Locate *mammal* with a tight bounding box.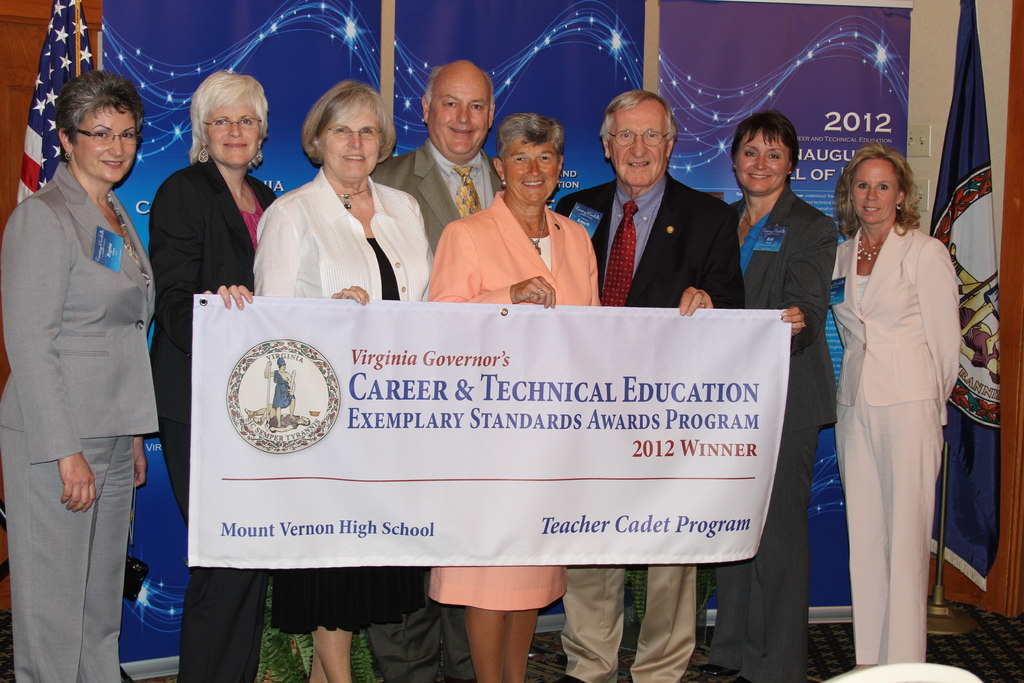
(left=556, top=88, right=749, bottom=682).
